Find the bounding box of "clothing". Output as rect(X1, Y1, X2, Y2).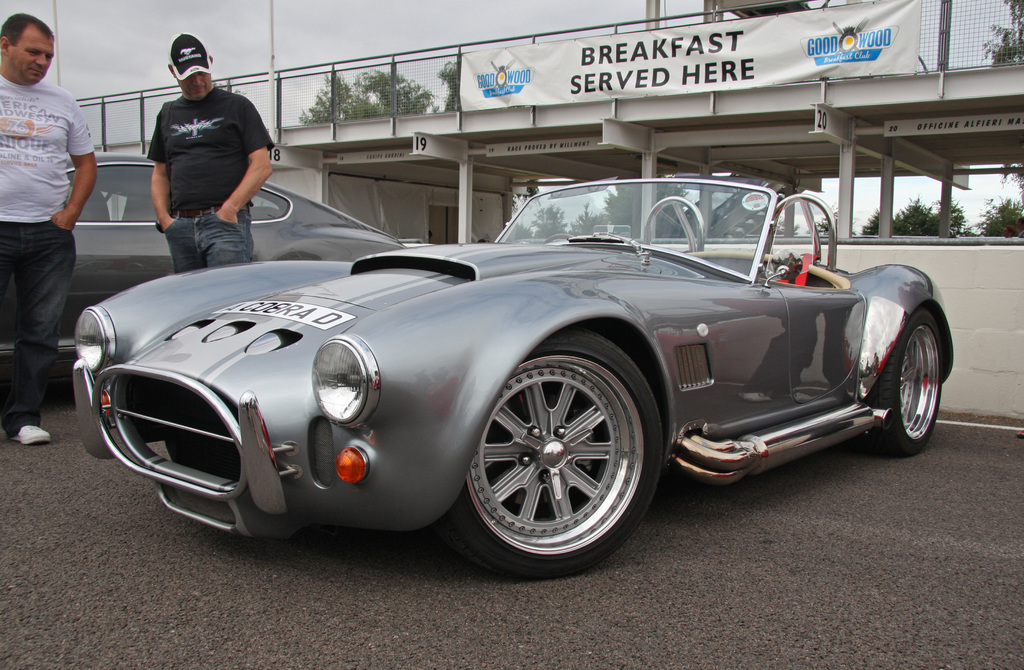
rect(3, 70, 102, 439).
